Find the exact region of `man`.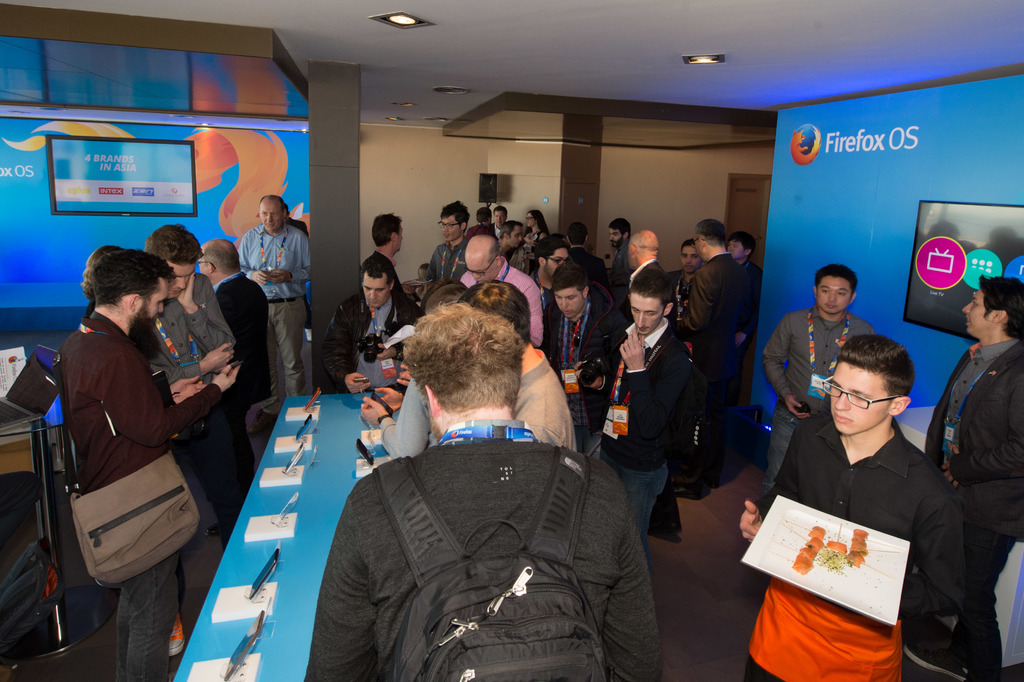
Exact region: [x1=753, y1=253, x2=877, y2=498].
